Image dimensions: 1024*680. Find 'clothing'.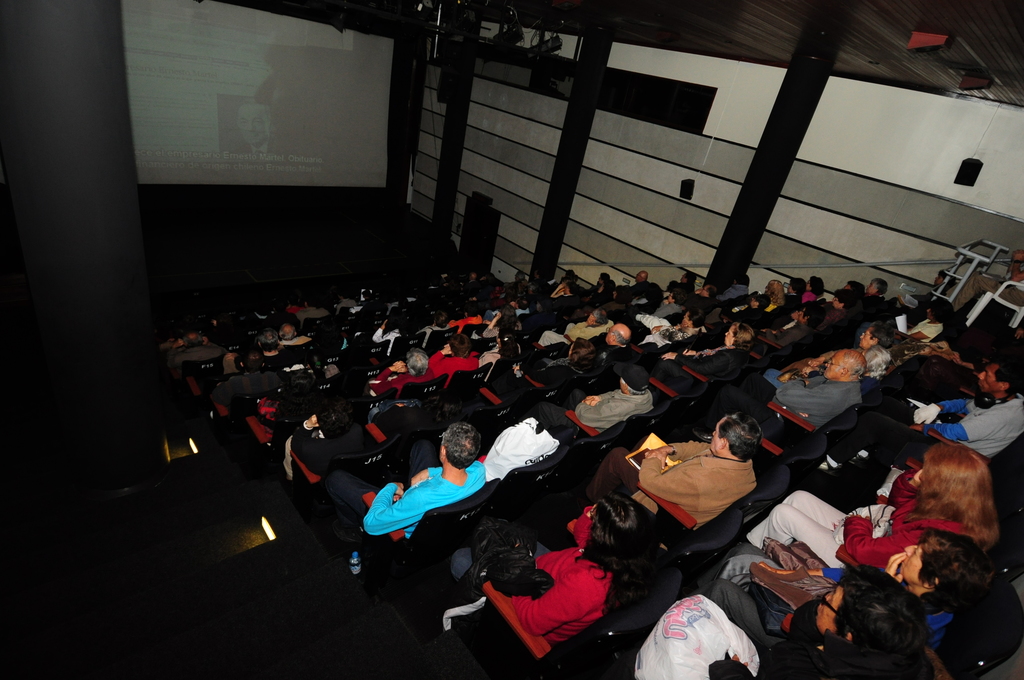
left=524, top=393, right=650, bottom=440.
